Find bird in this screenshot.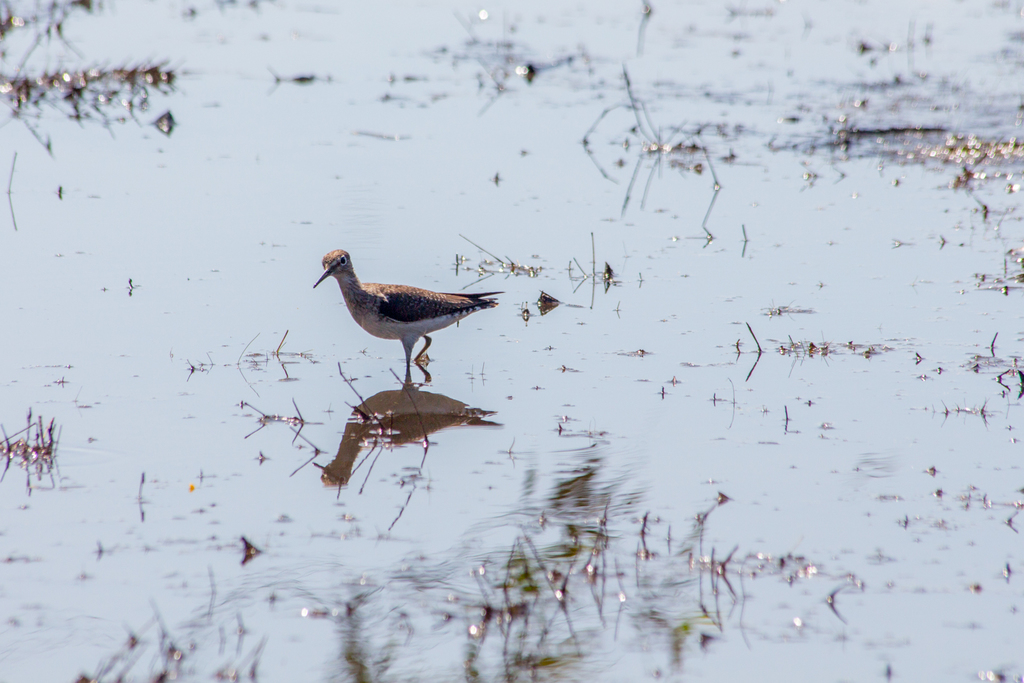
The bounding box for bird is [x1=300, y1=251, x2=503, y2=369].
